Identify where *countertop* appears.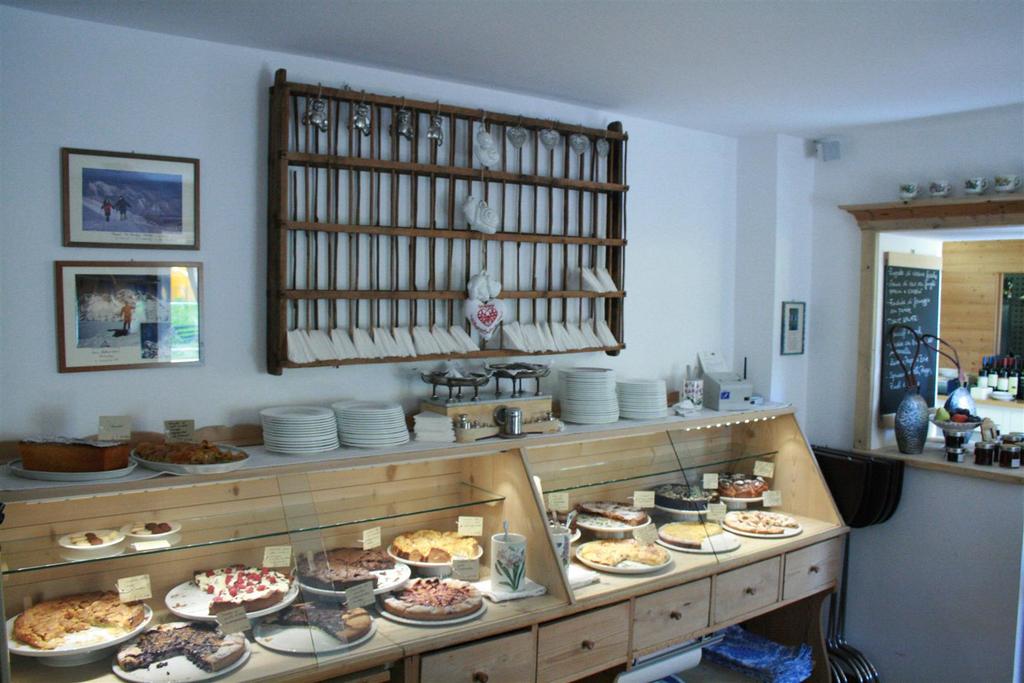
Appears at {"left": 936, "top": 395, "right": 1023, "bottom": 410}.
